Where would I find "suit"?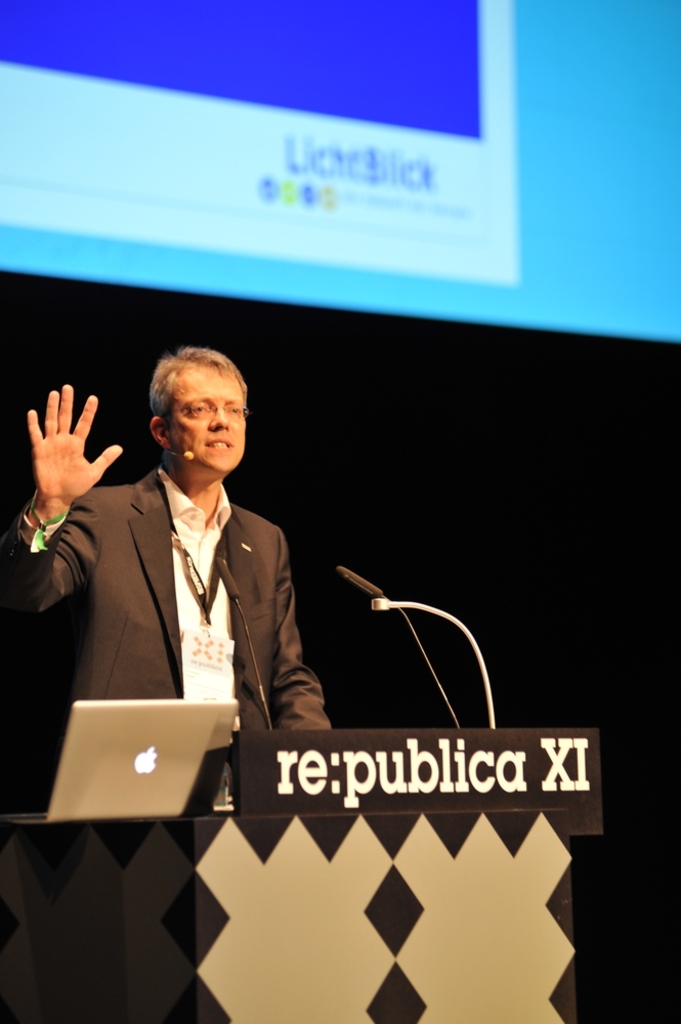
At l=12, t=482, r=318, b=738.
